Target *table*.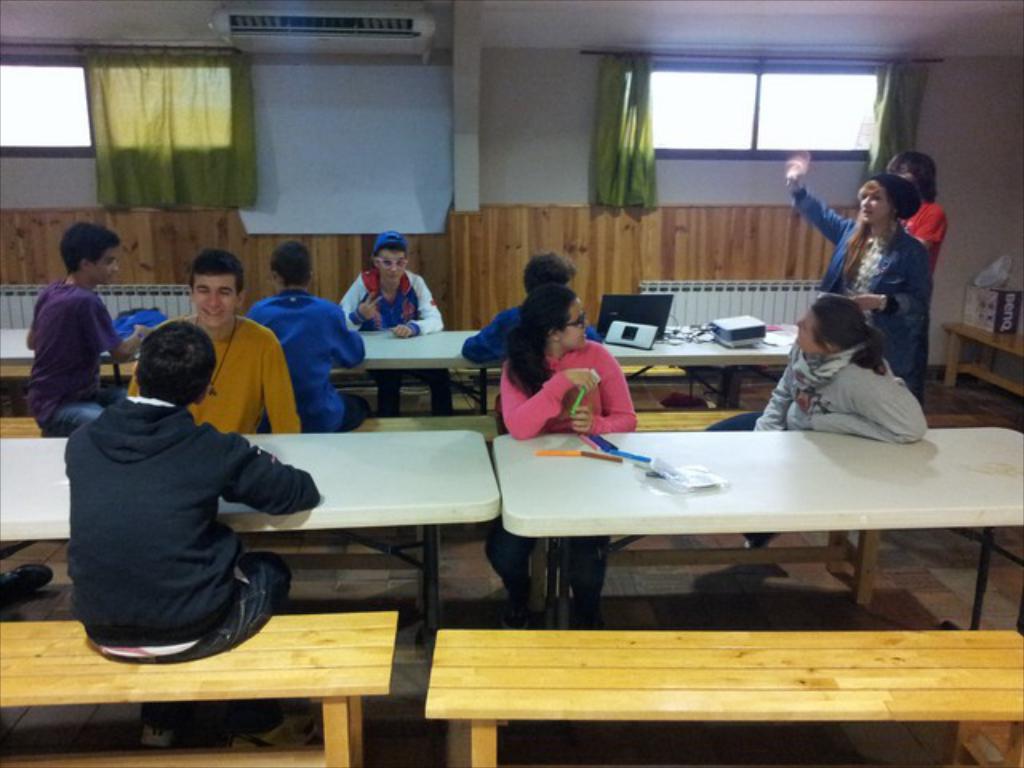
Target region: [x1=0, y1=328, x2=502, y2=362].
